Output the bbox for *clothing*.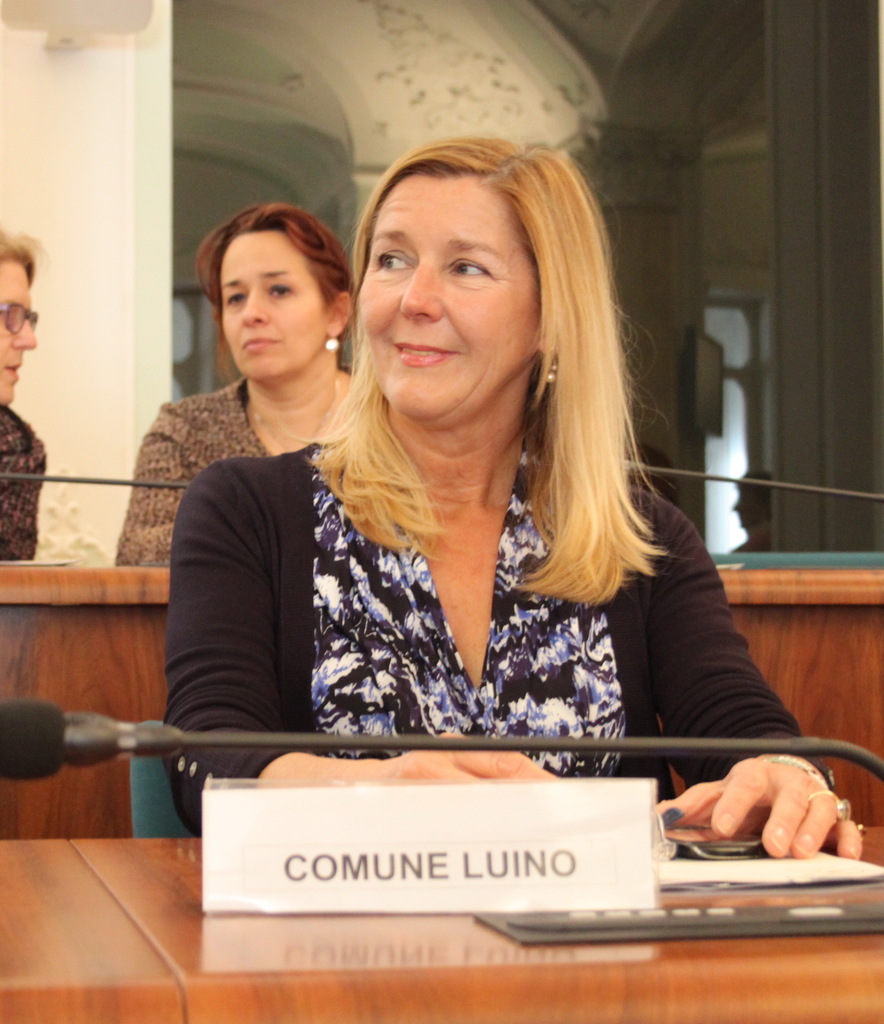
{"x1": 104, "y1": 364, "x2": 355, "y2": 570}.
